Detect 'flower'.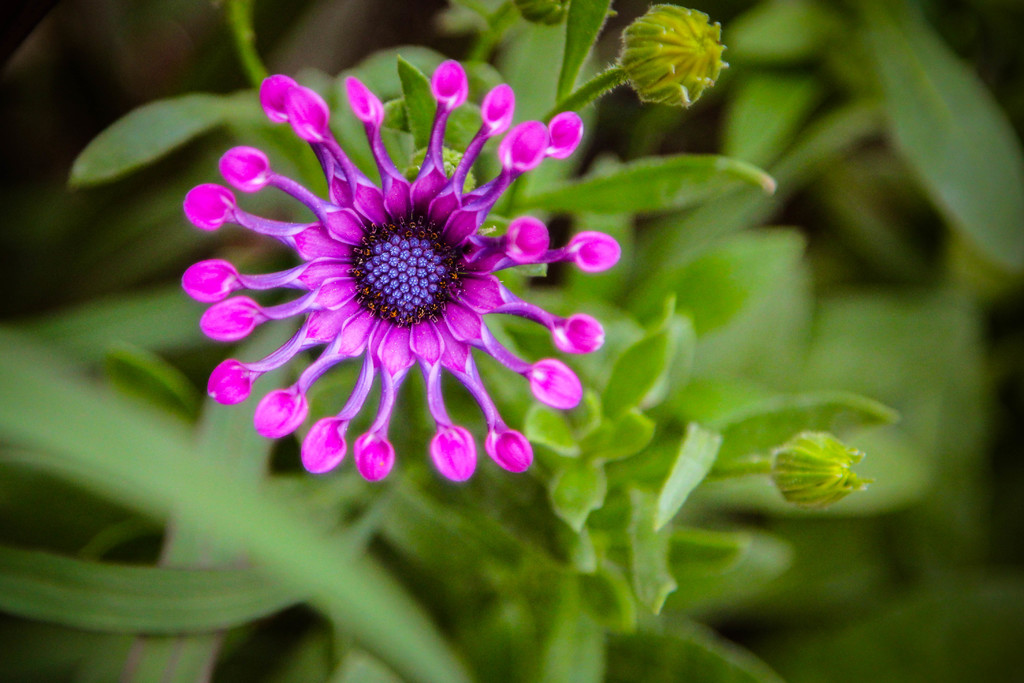
Detected at bbox=(178, 57, 620, 484).
